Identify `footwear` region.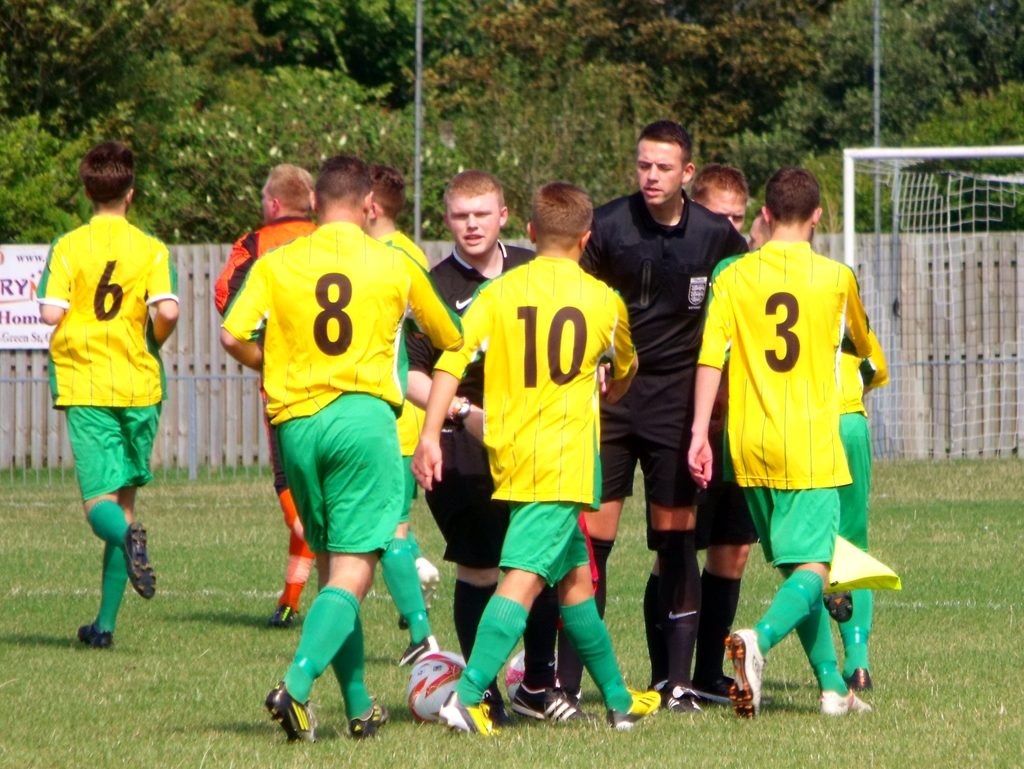
Region: l=691, t=678, r=733, b=703.
